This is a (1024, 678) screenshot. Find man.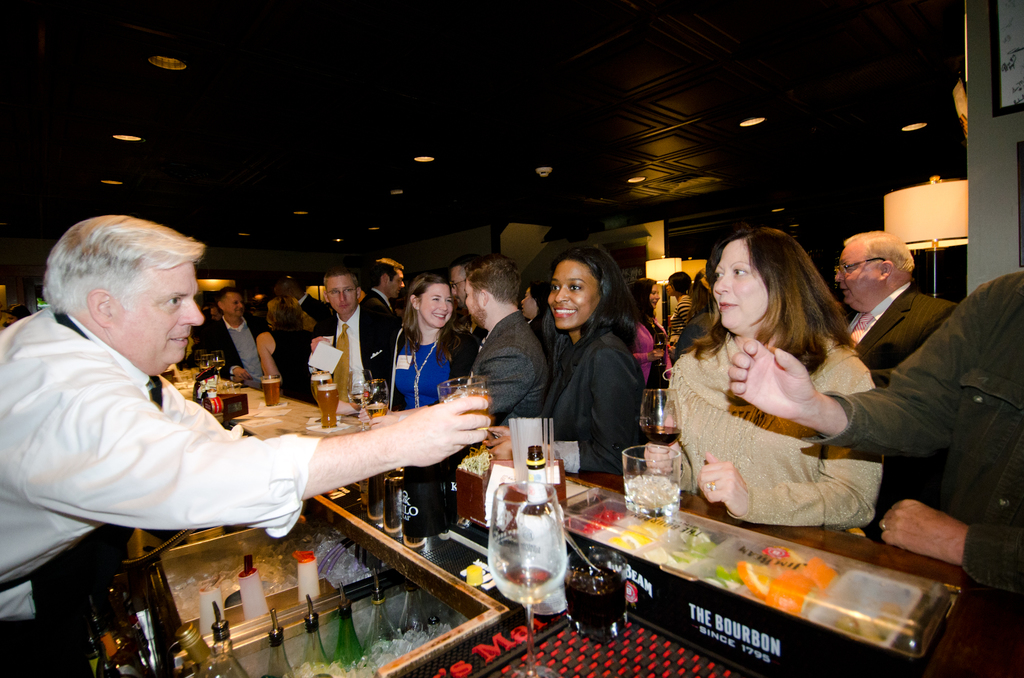
Bounding box: [365,257,405,313].
